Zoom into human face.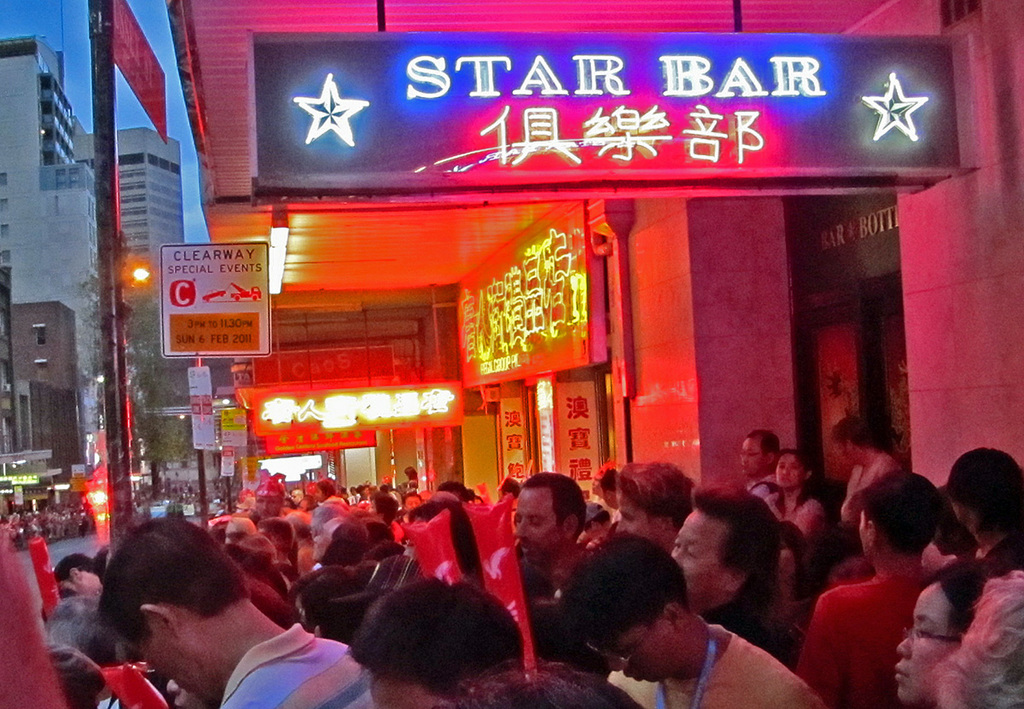
Zoom target: <bbox>893, 581, 946, 699</bbox>.
